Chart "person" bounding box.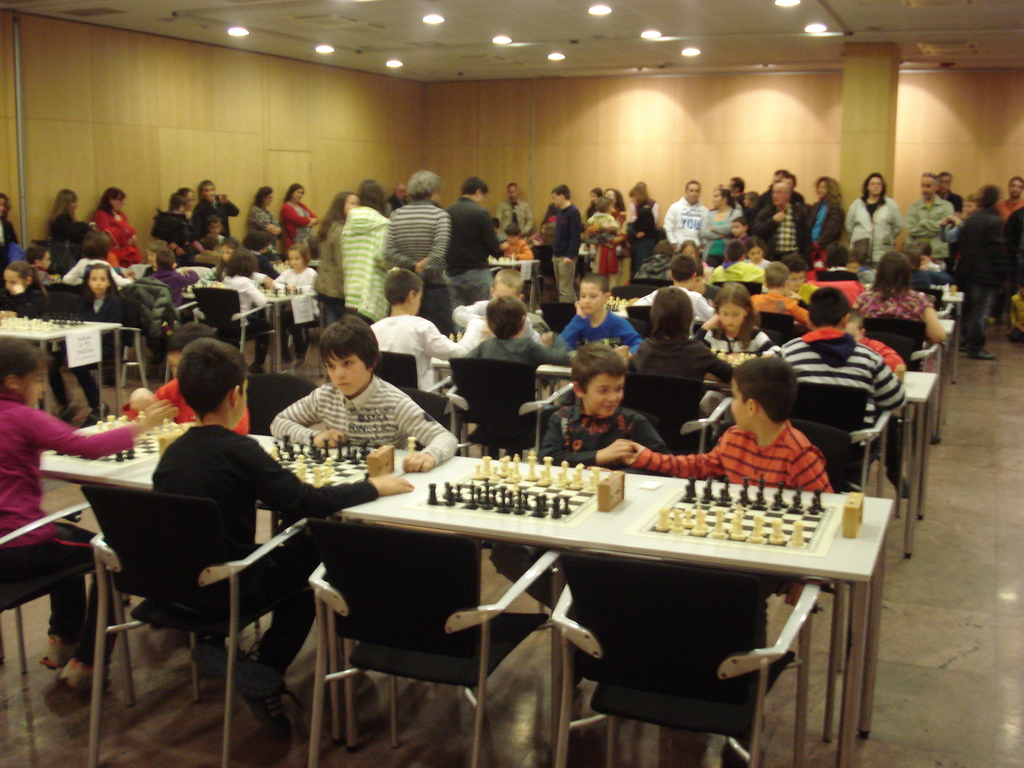
Charted: 193 229 227 266.
